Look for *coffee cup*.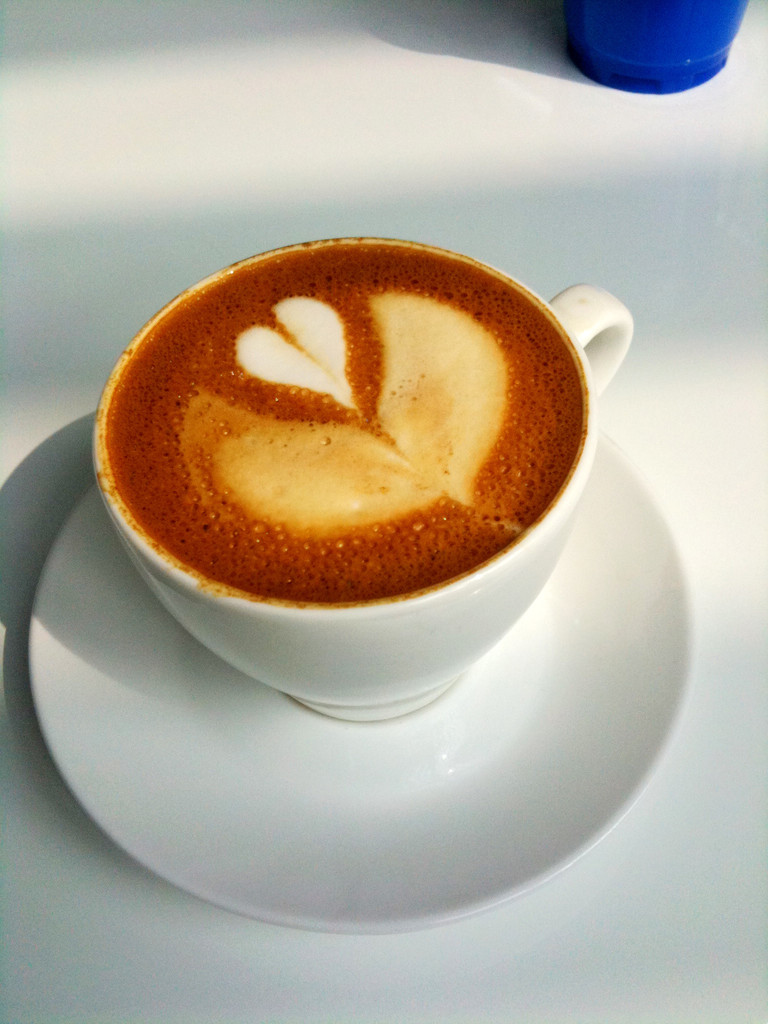
Found: BBox(93, 232, 636, 721).
